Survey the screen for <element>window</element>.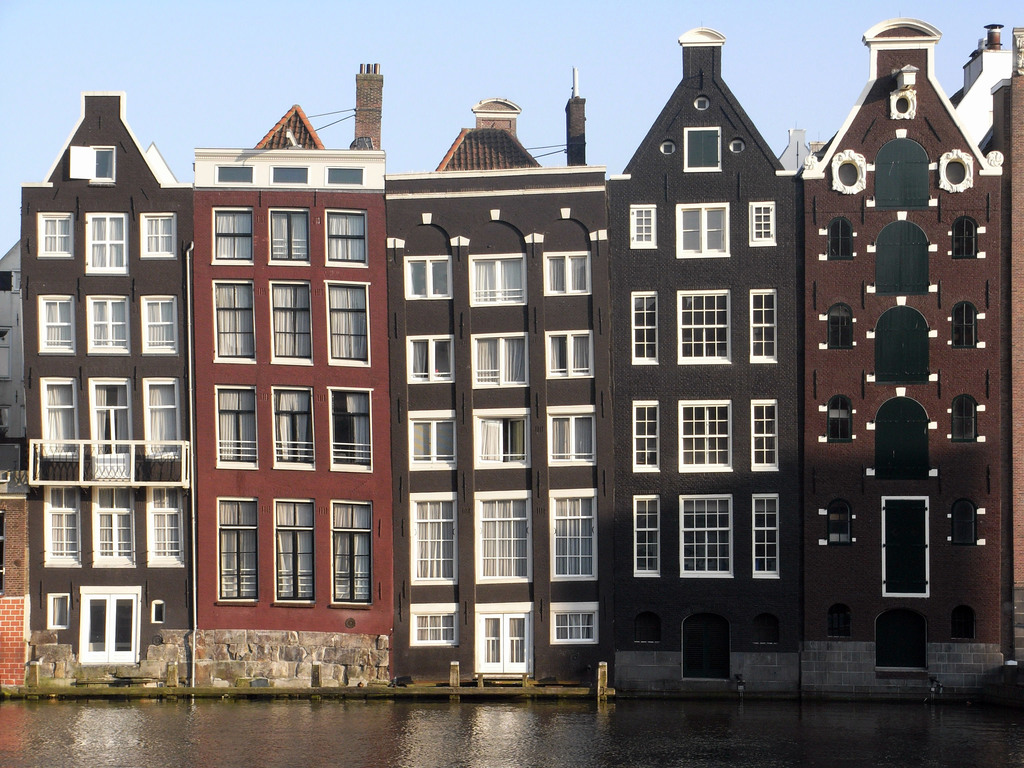
Survey found: region(157, 606, 184, 625).
